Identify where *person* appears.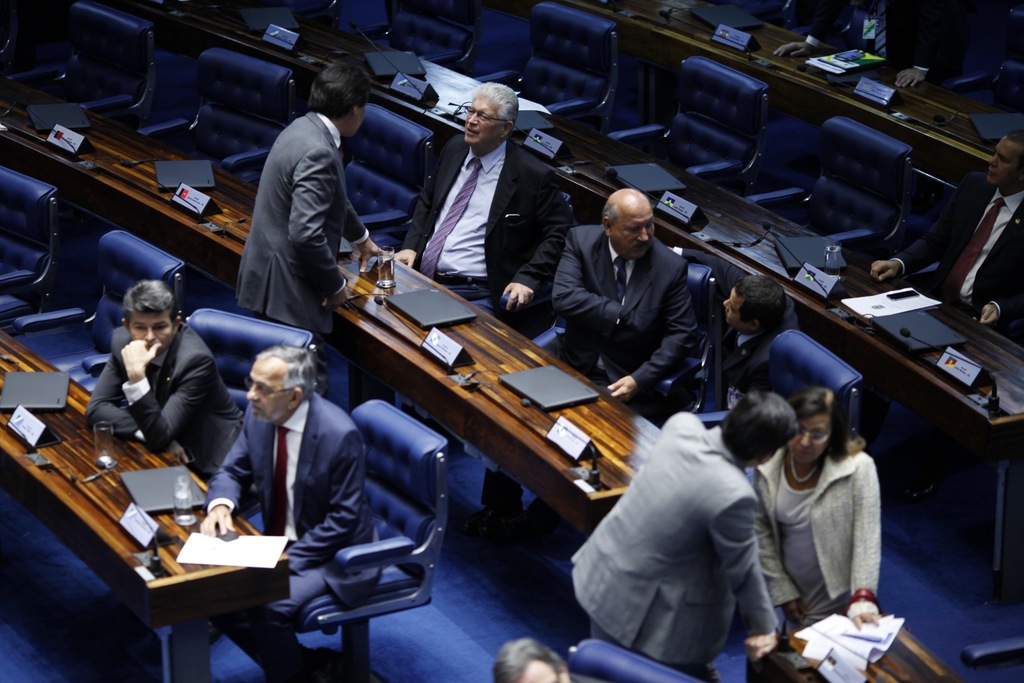
Appears at rect(708, 278, 796, 382).
